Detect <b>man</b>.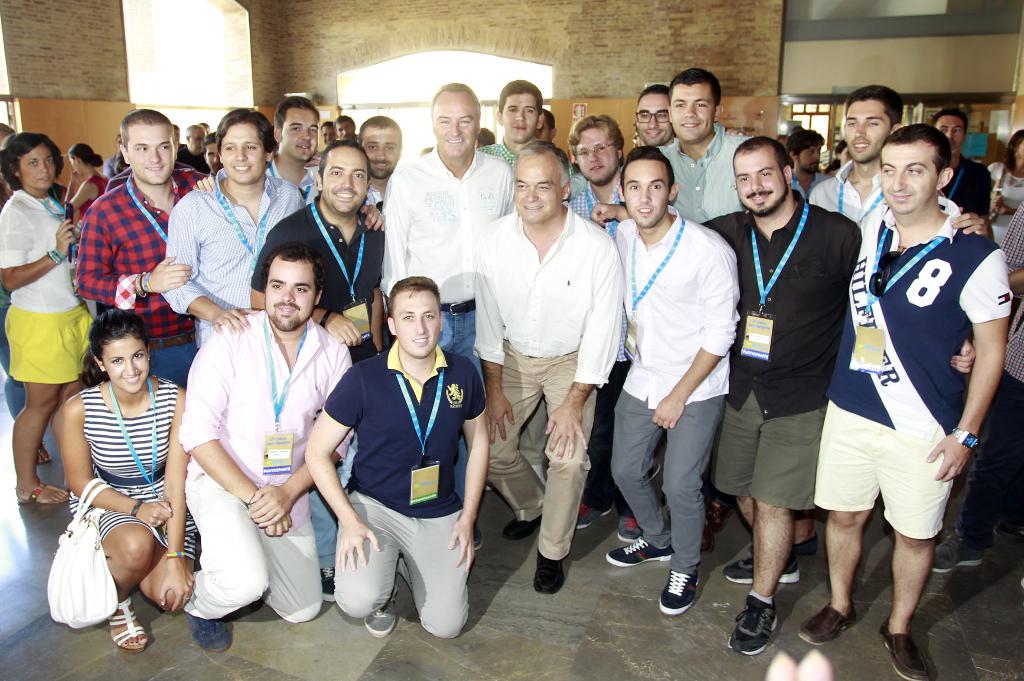
Detected at bbox=[321, 119, 337, 142].
